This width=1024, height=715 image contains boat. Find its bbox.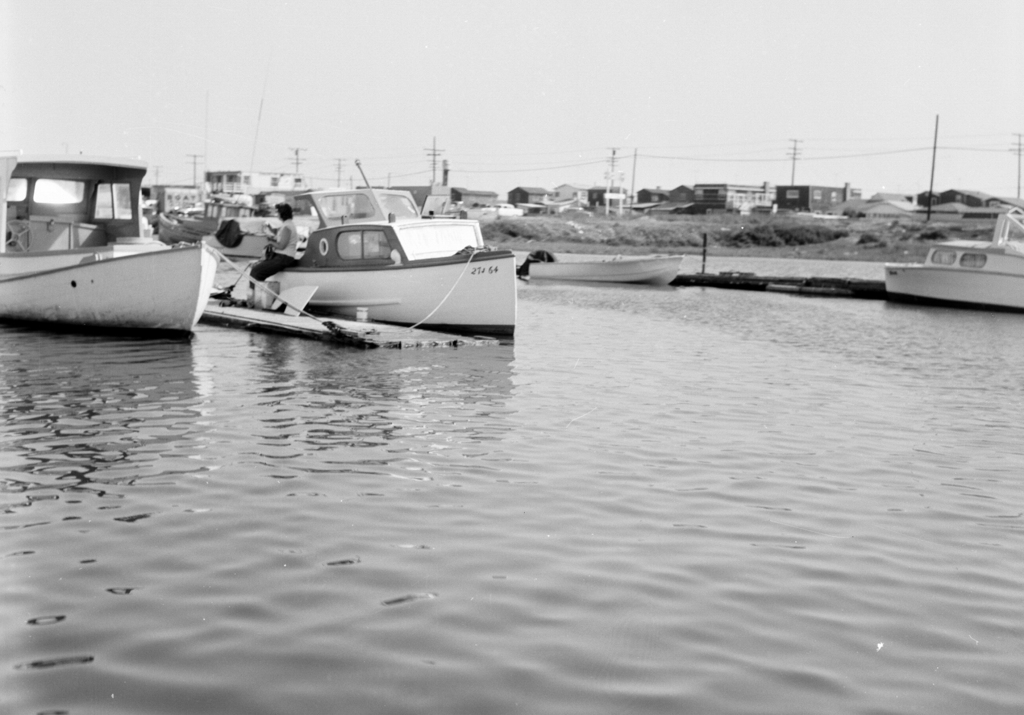
<region>524, 246, 687, 284</region>.
